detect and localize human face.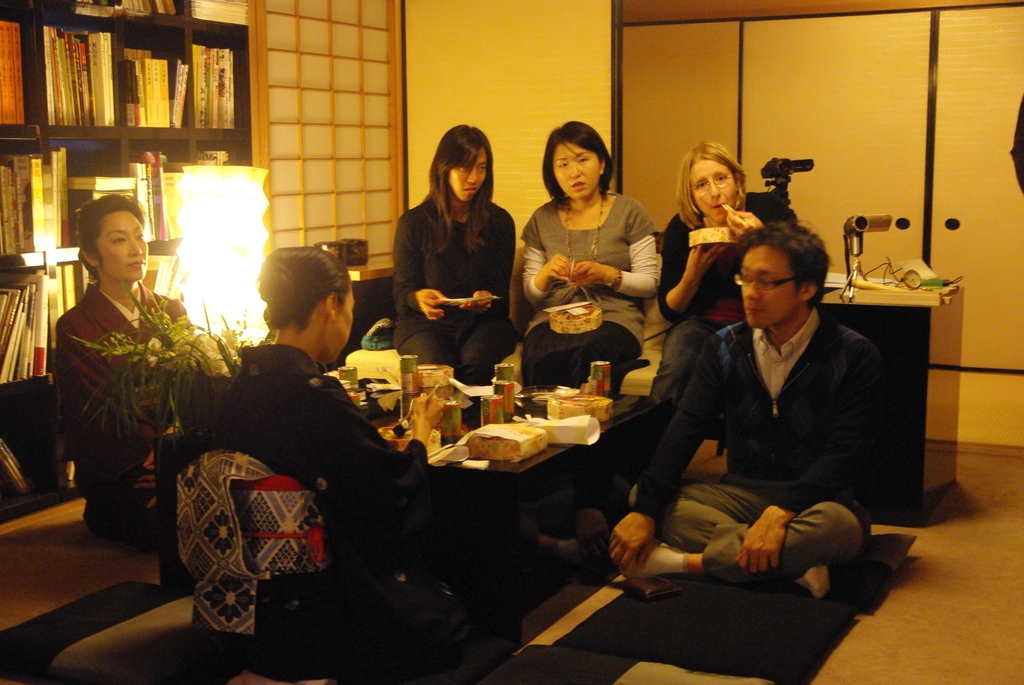
Localized at detection(447, 147, 493, 198).
